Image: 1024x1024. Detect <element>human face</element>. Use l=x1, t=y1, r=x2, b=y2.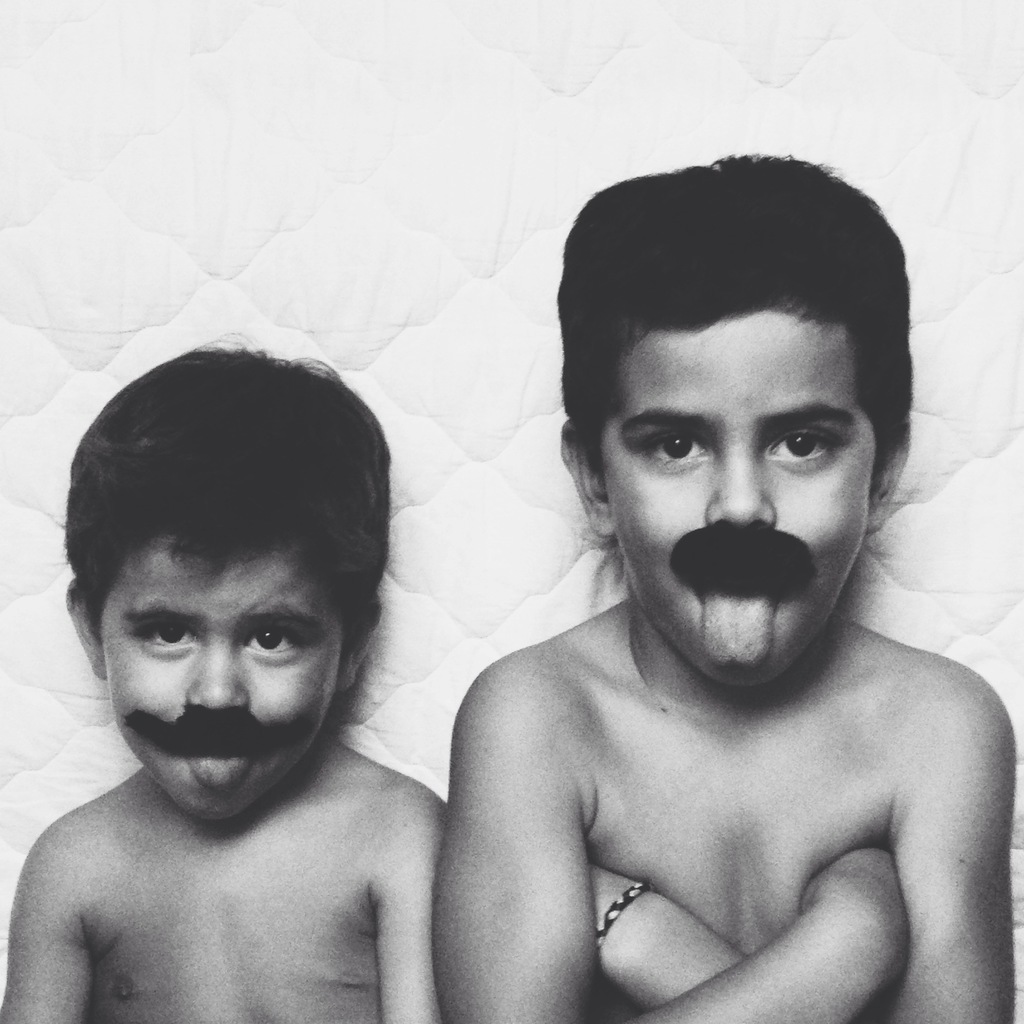
l=602, t=310, r=875, b=688.
